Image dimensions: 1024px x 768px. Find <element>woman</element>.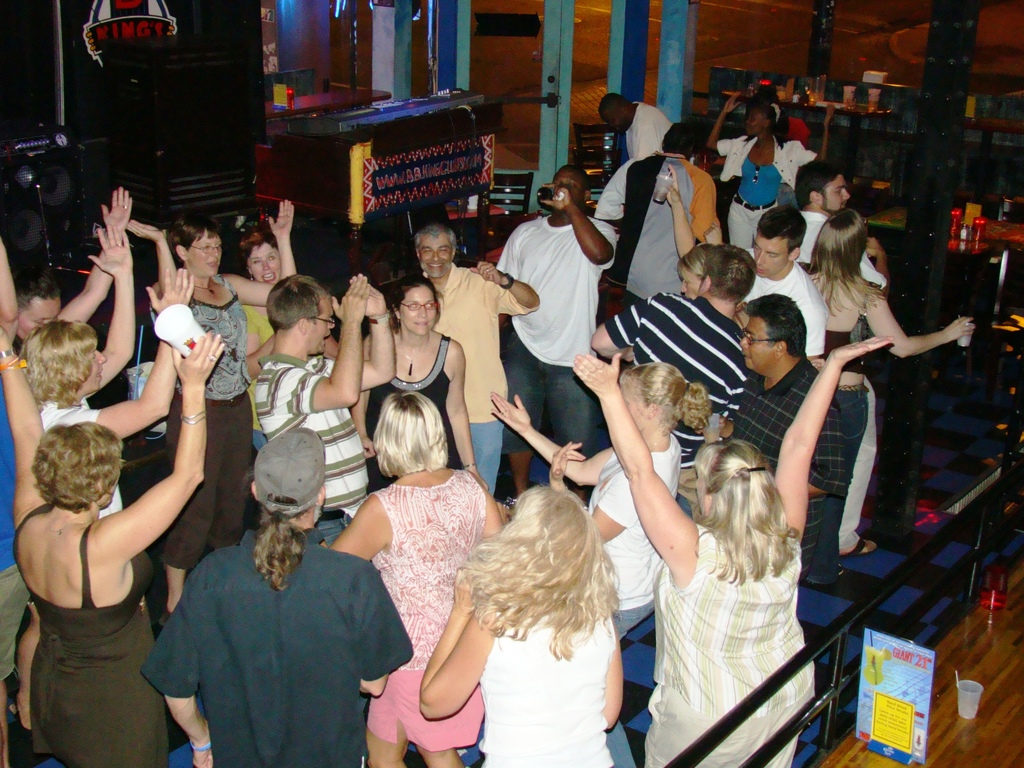
pyautogui.locateOnScreen(413, 463, 650, 754).
